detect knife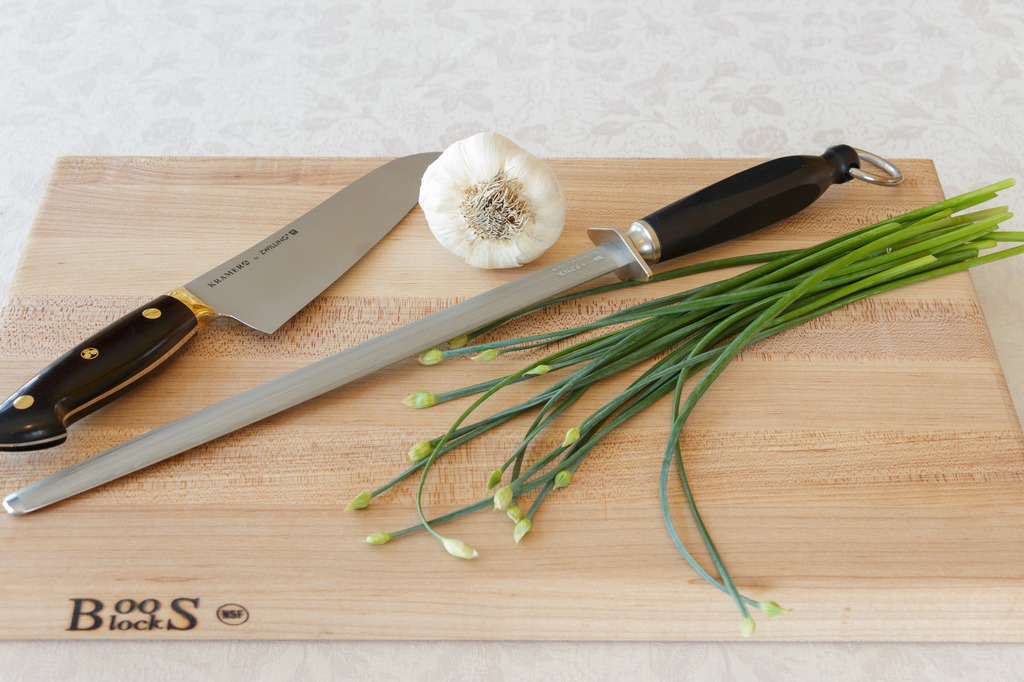
x1=0, y1=141, x2=902, y2=519
